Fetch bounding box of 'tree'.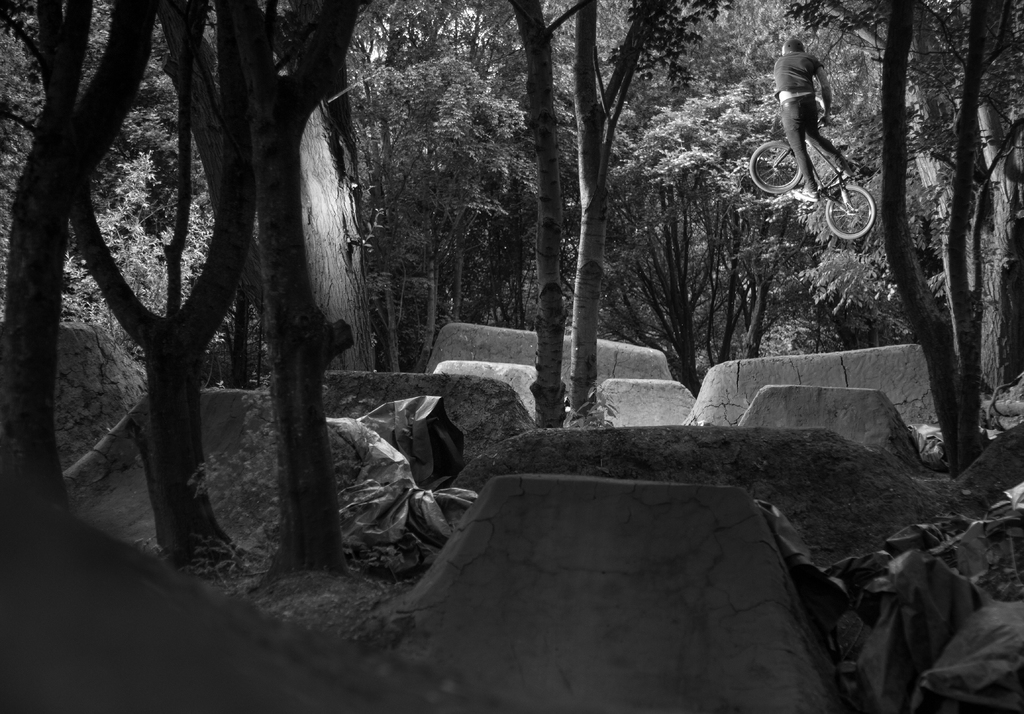
Bbox: detection(323, 0, 534, 387).
